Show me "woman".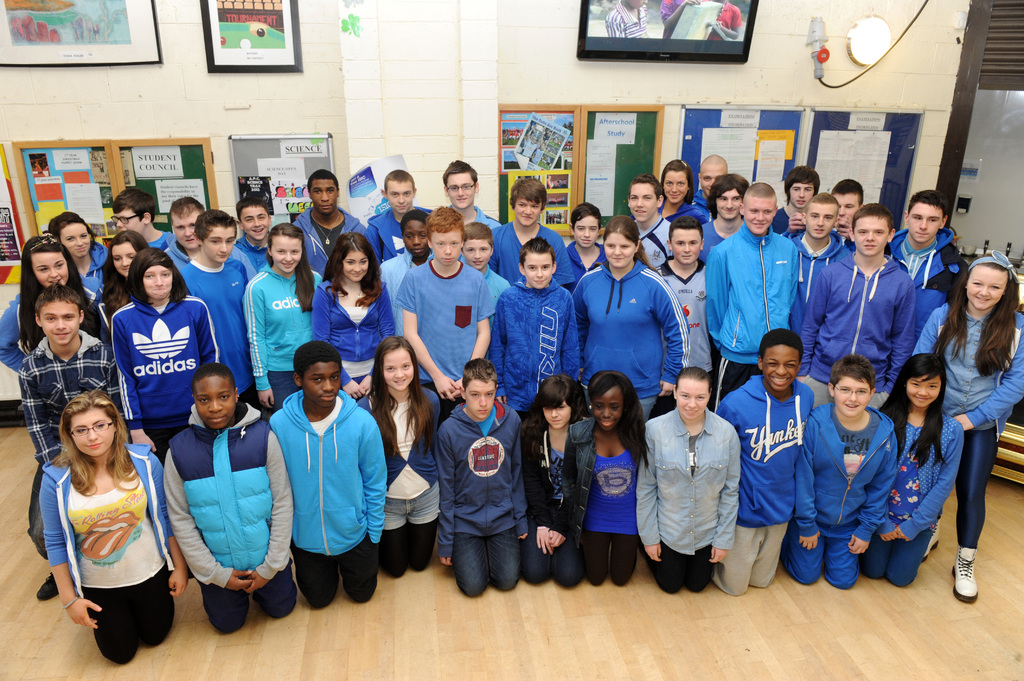
"woman" is here: pyautogui.locateOnScreen(239, 221, 325, 415).
